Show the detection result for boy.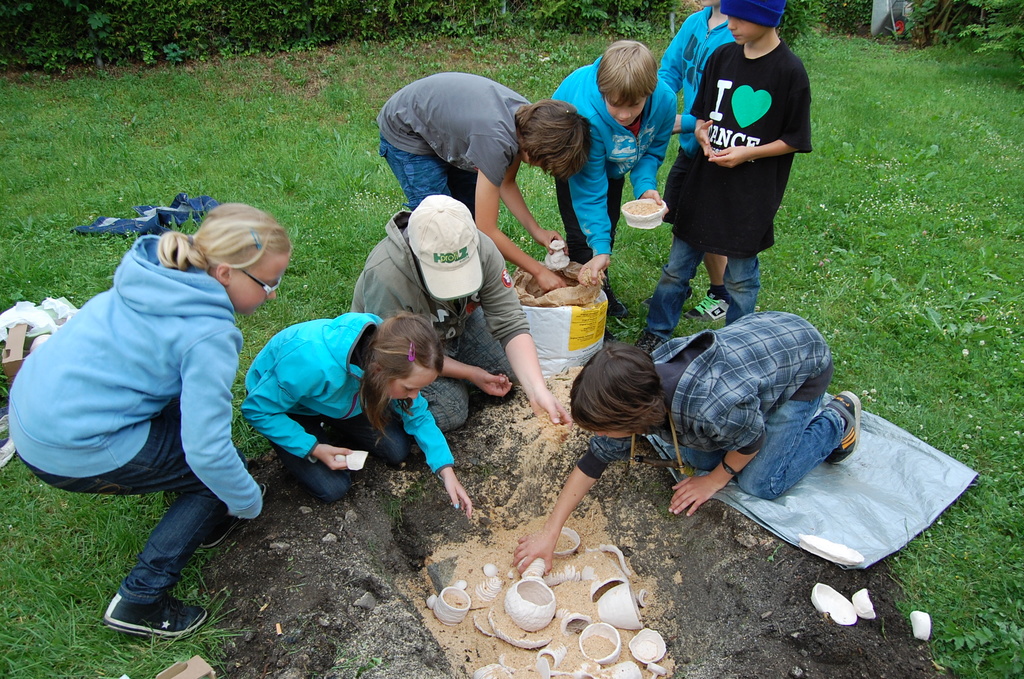
<box>379,62,591,294</box>.
